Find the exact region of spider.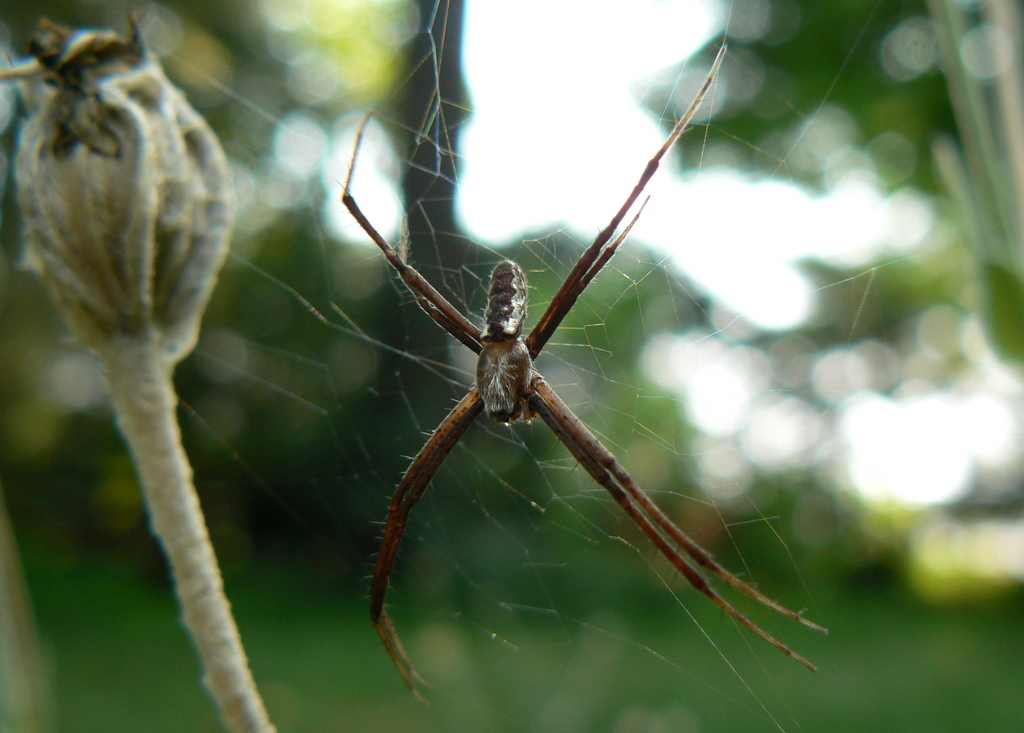
Exact region: locate(330, 47, 830, 704).
